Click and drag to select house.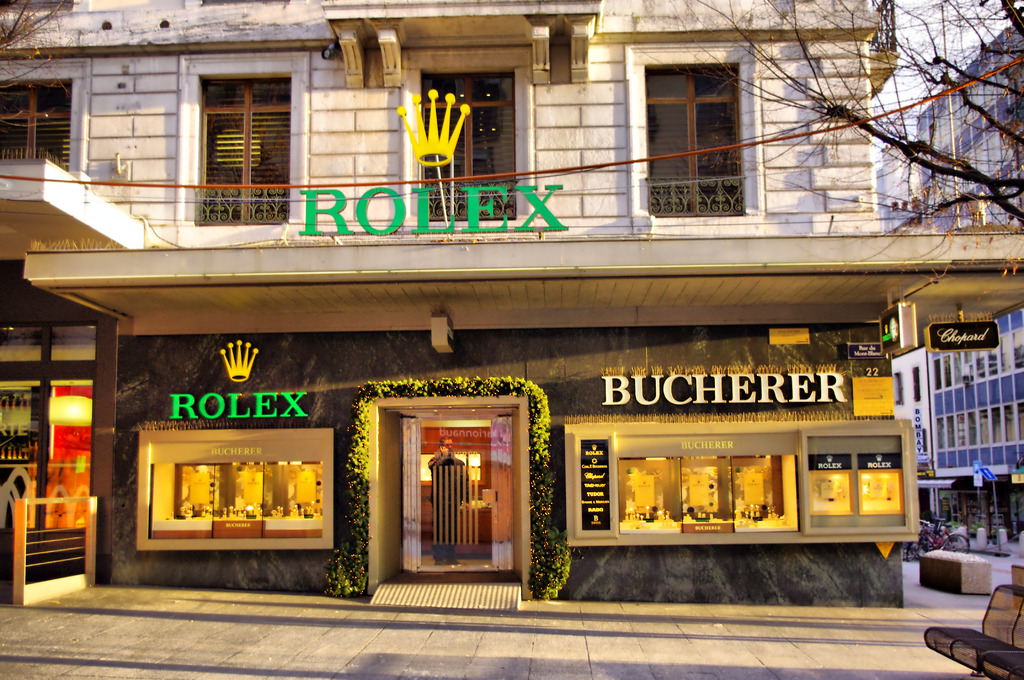
Selection: left=17, top=17, right=943, bottom=606.
